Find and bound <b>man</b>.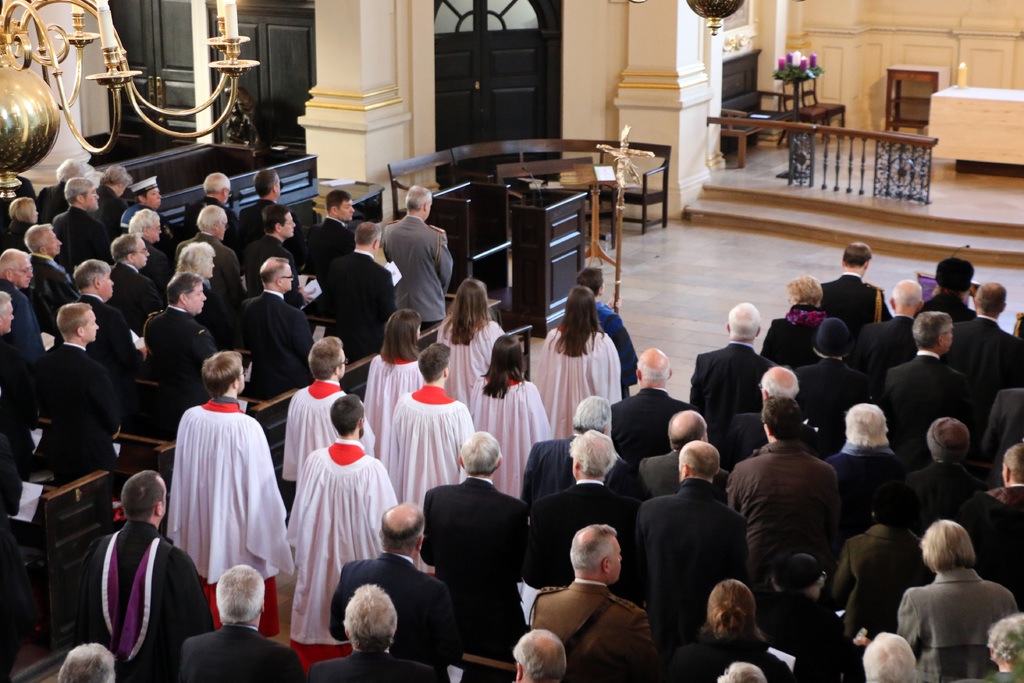
Bound: <bbox>527, 429, 634, 600</bbox>.
